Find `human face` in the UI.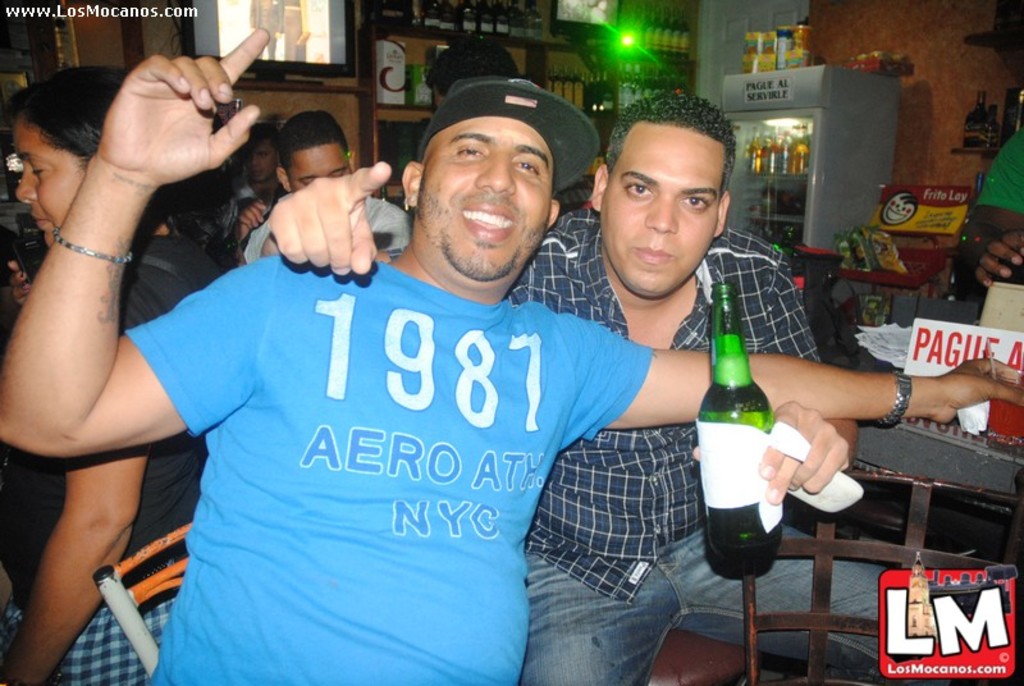
UI element at (595, 123, 726, 299).
